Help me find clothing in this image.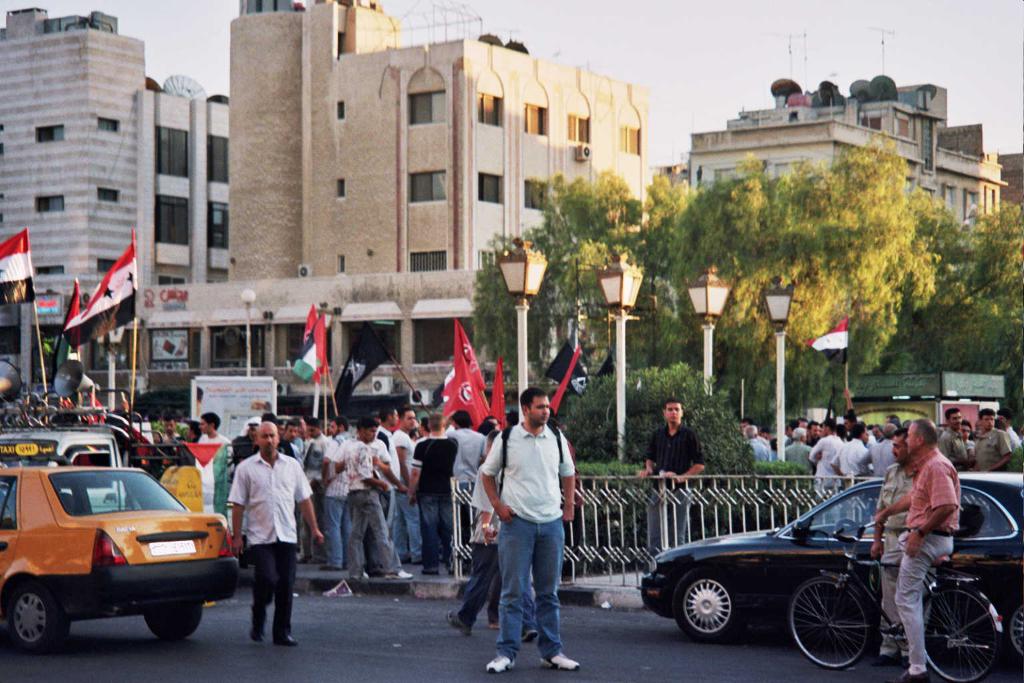
Found it: x1=647, y1=420, x2=705, y2=548.
